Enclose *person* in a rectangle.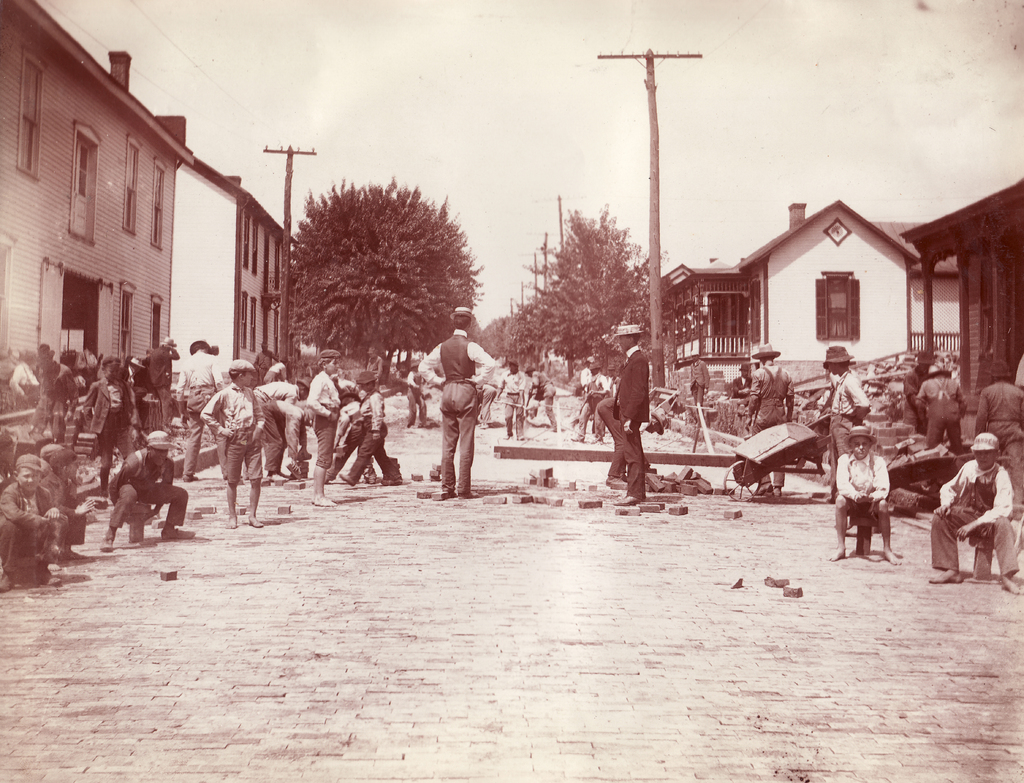
crop(599, 328, 664, 496).
